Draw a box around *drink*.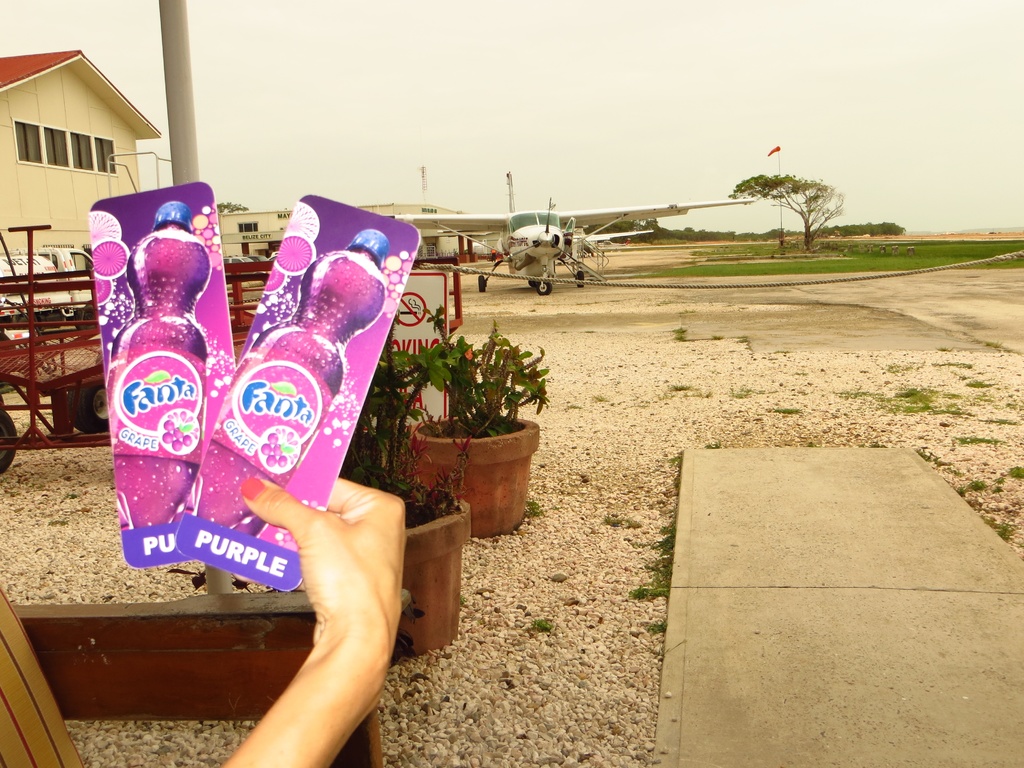
x1=103, y1=204, x2=208, y2=577.
